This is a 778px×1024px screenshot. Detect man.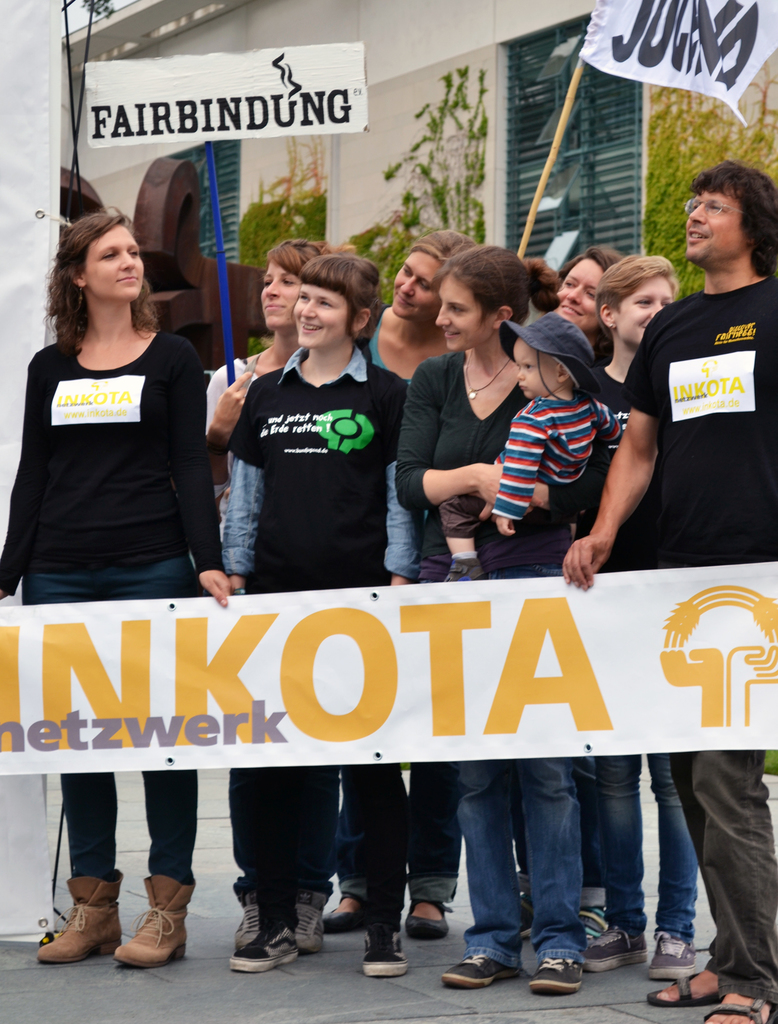
557:147:777:1023.
